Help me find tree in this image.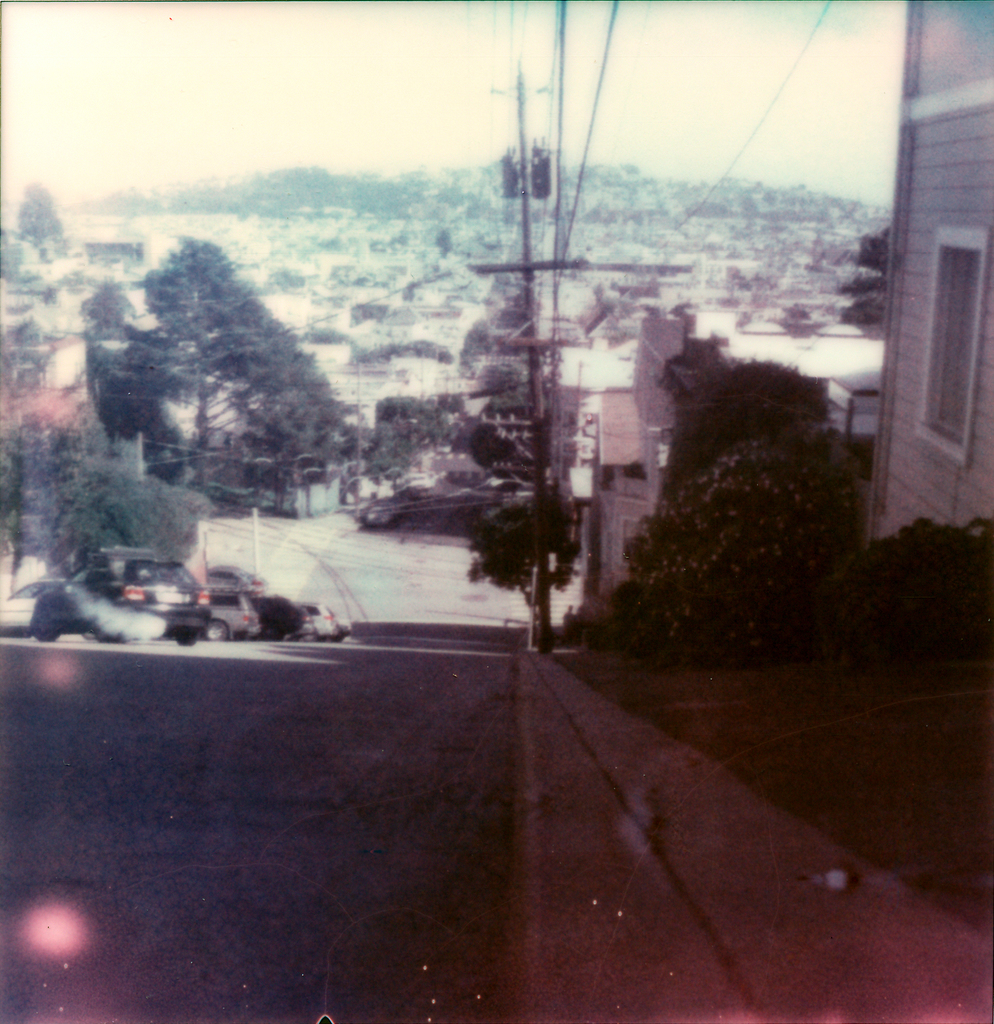
Found it: (x1=364, y1=424, x2=409, y2=497).
